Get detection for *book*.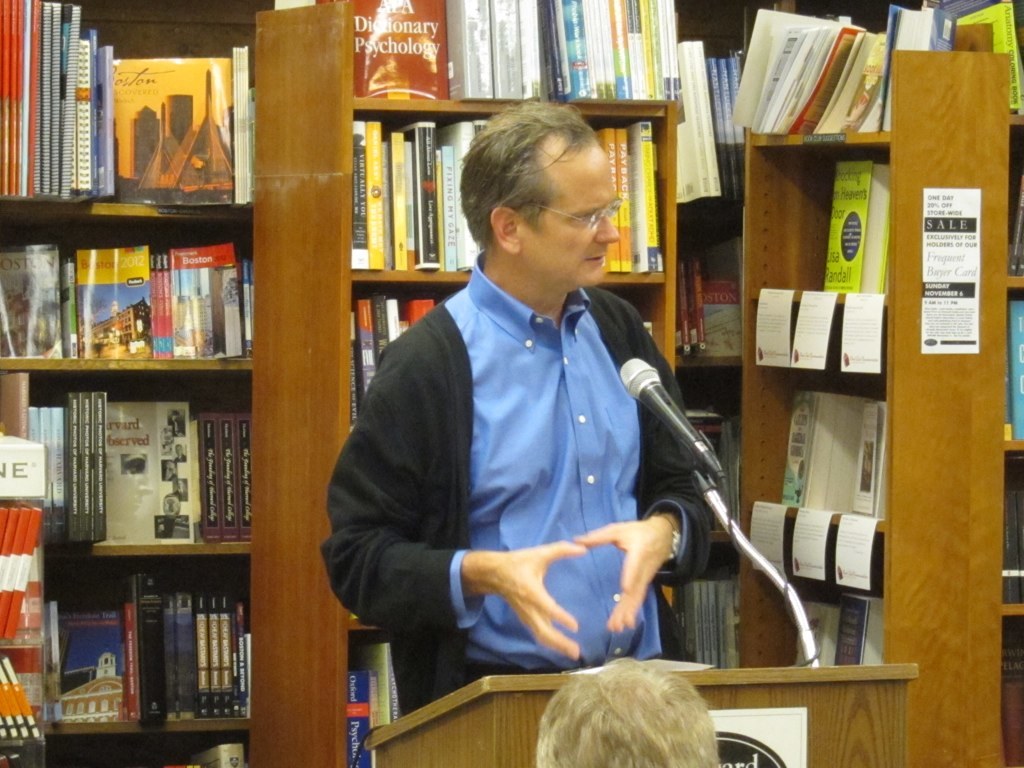
Detection: {"x1": 835, "y1": 594, "x2": 882, "y2": 672}.
